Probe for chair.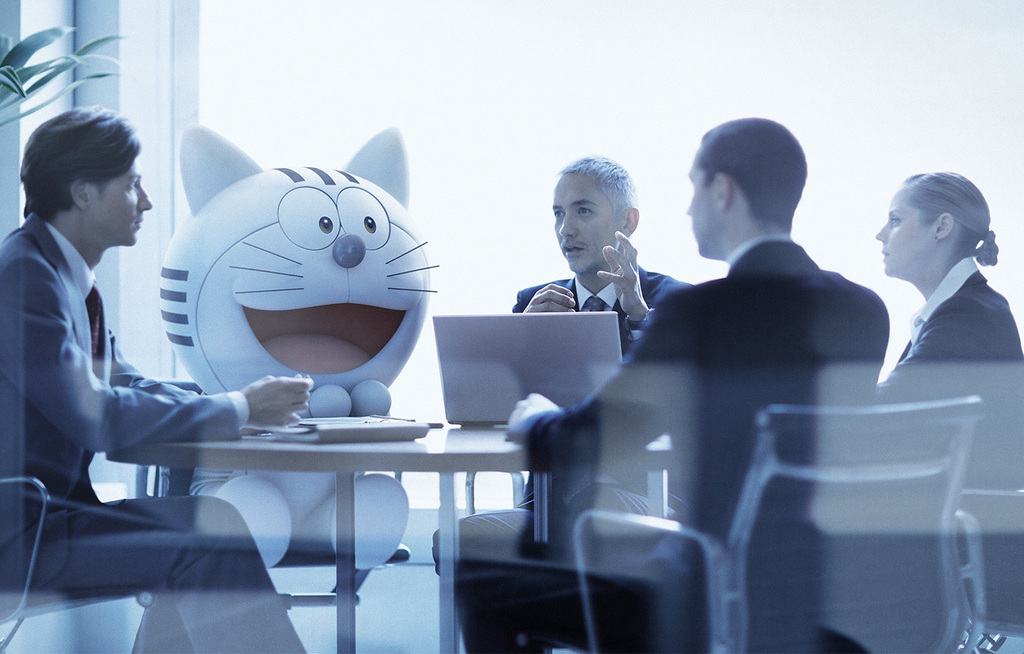
Probe result: bbox=(568, 391, 993, 653).
